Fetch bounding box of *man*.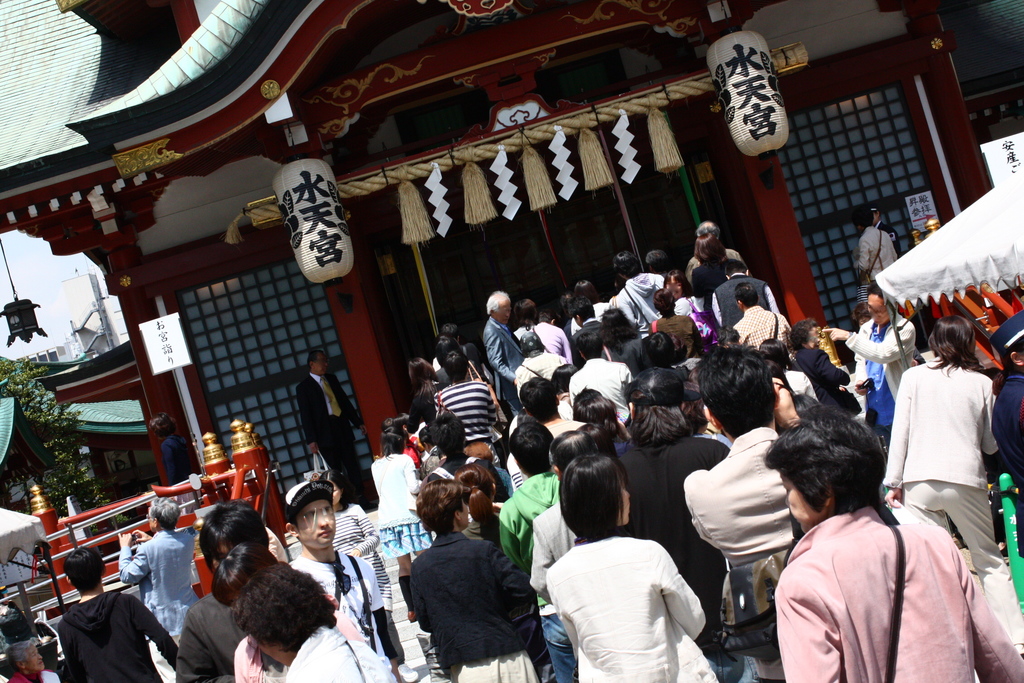
Bbox: 856:211:900:284.
